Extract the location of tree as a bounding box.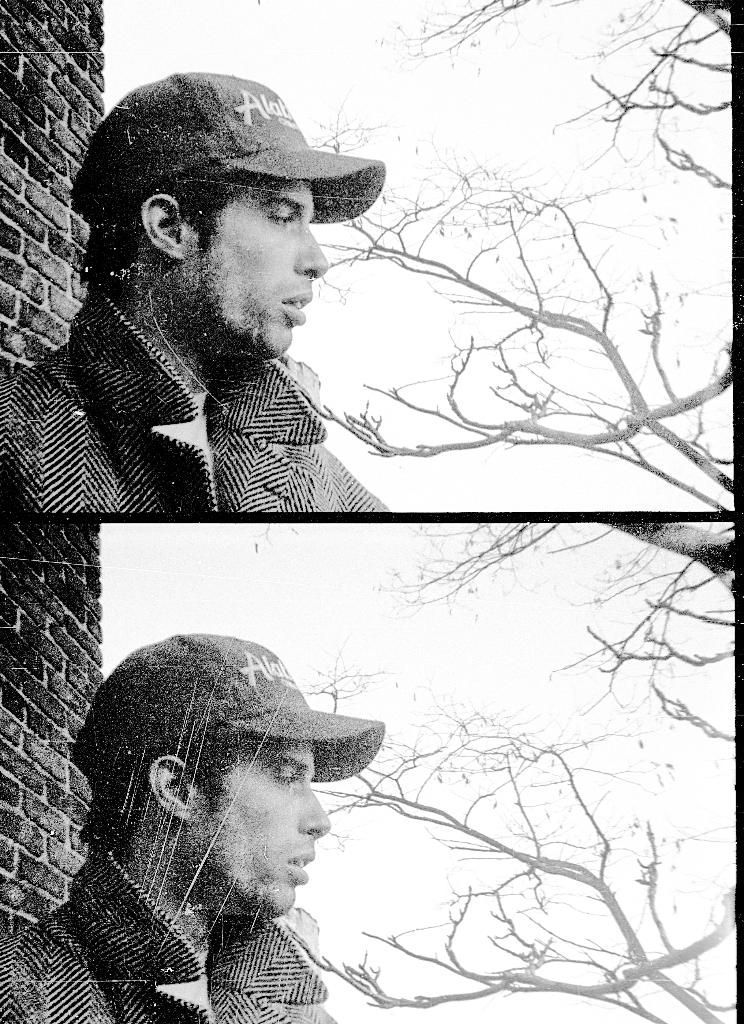
box(326, 599, 718, 1008).
